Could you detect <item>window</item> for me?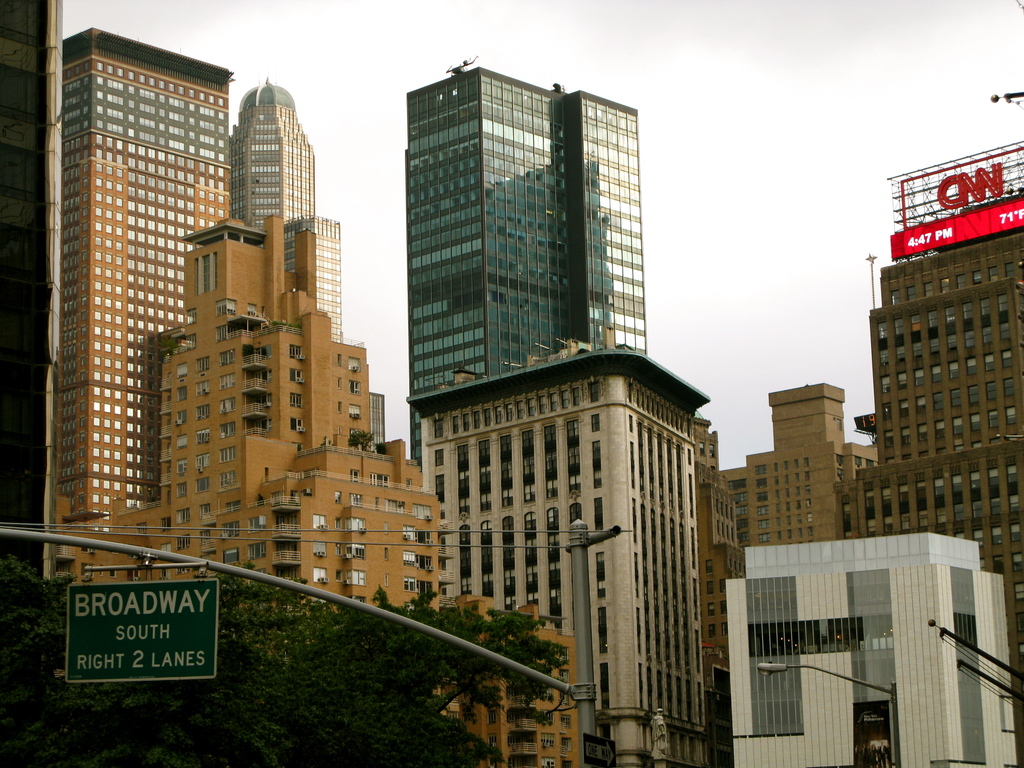
Detection result: rect(136, 518, 148, 539).
